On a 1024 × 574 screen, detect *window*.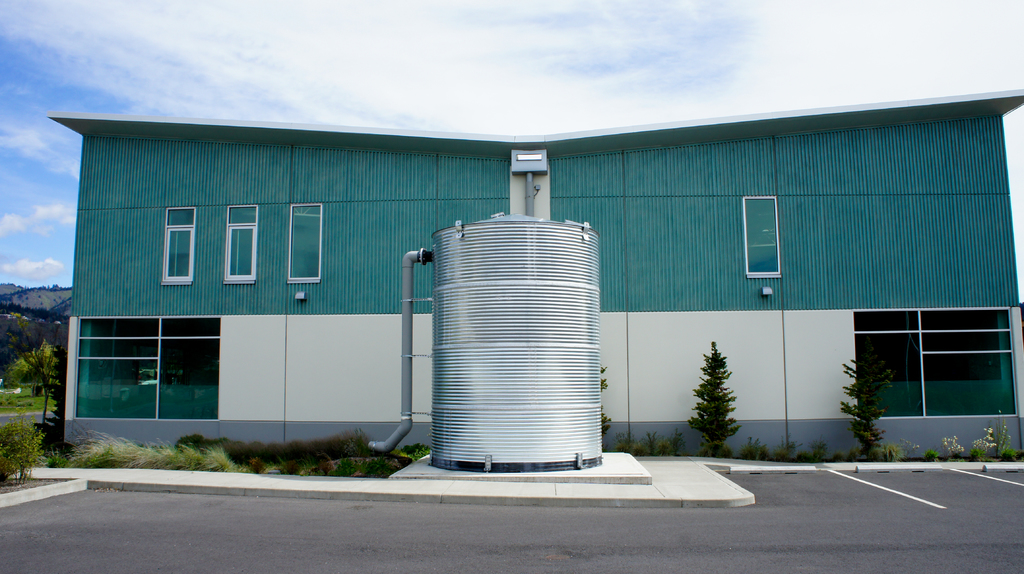
locate(745, 196, 778, 271).
